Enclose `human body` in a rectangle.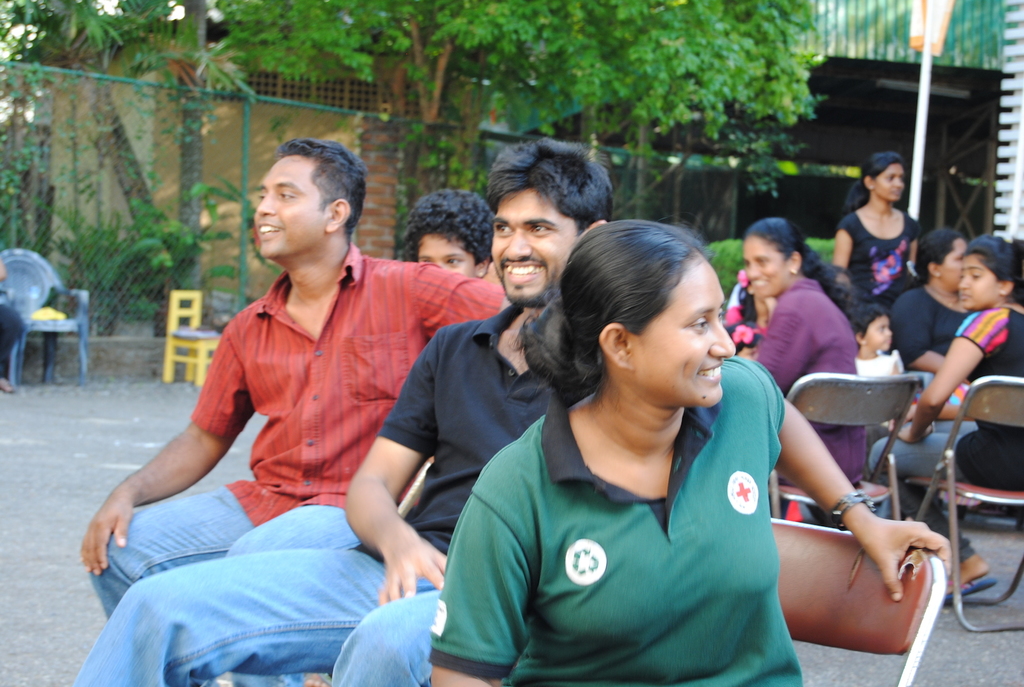
[871,230,1023,603].
